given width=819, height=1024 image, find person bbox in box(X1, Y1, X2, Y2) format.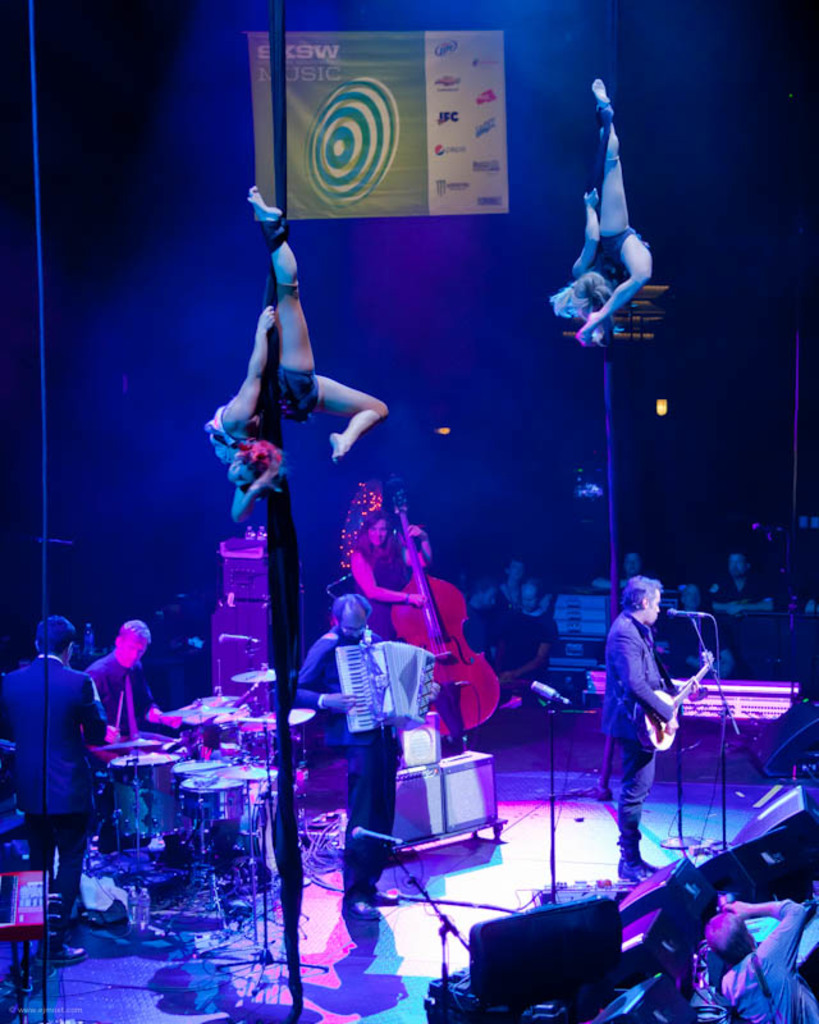
box(595, 568, 692, 891).
